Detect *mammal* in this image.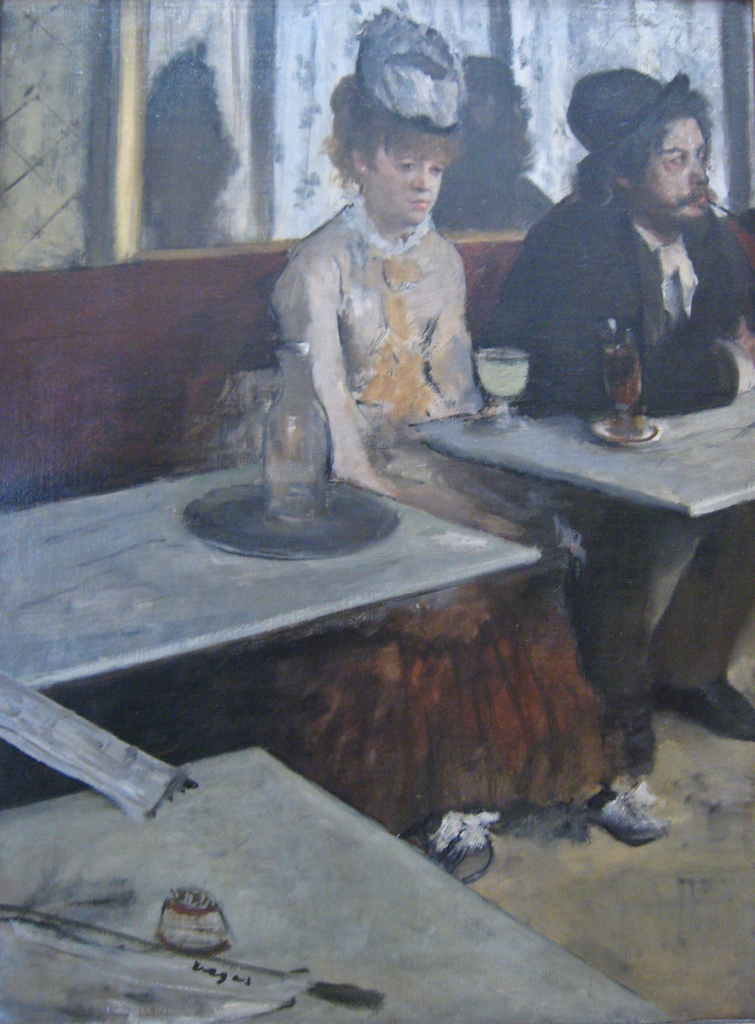
Detection: locate(498, 73, 729, 660).
